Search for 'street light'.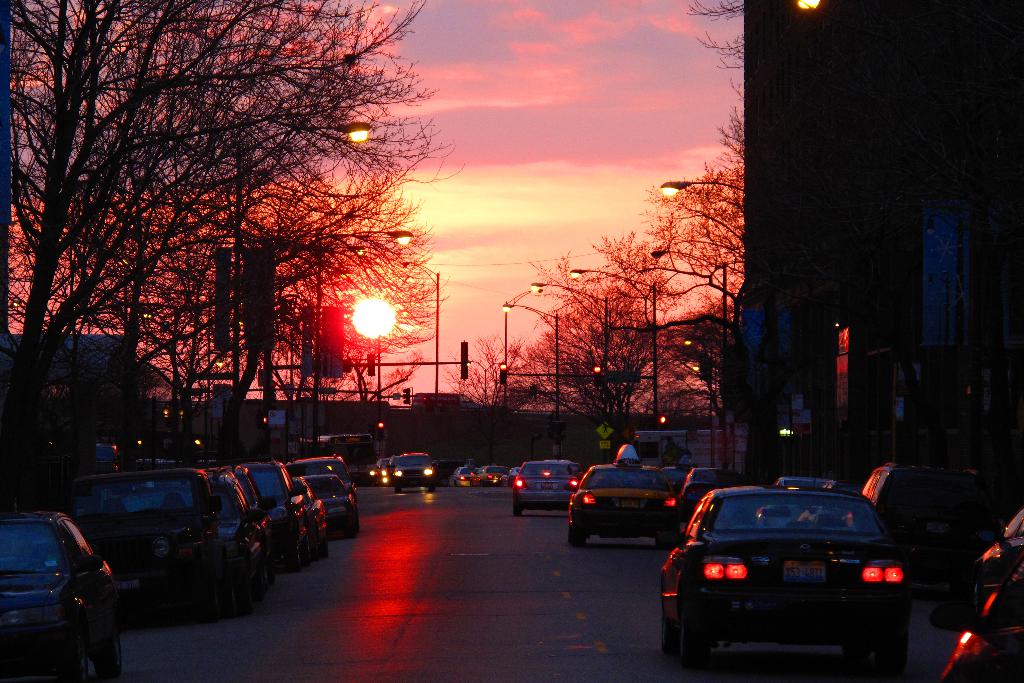
Found at BBox(527, 278, 604, 400).
